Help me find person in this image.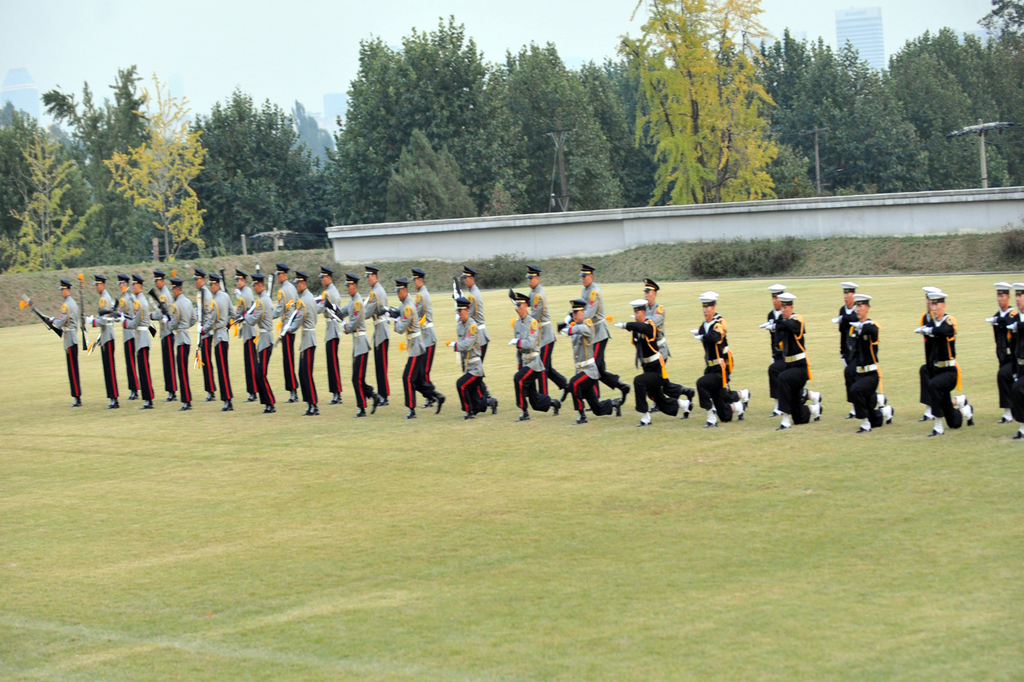
Found it: <box>228,269,266,405</box>.
